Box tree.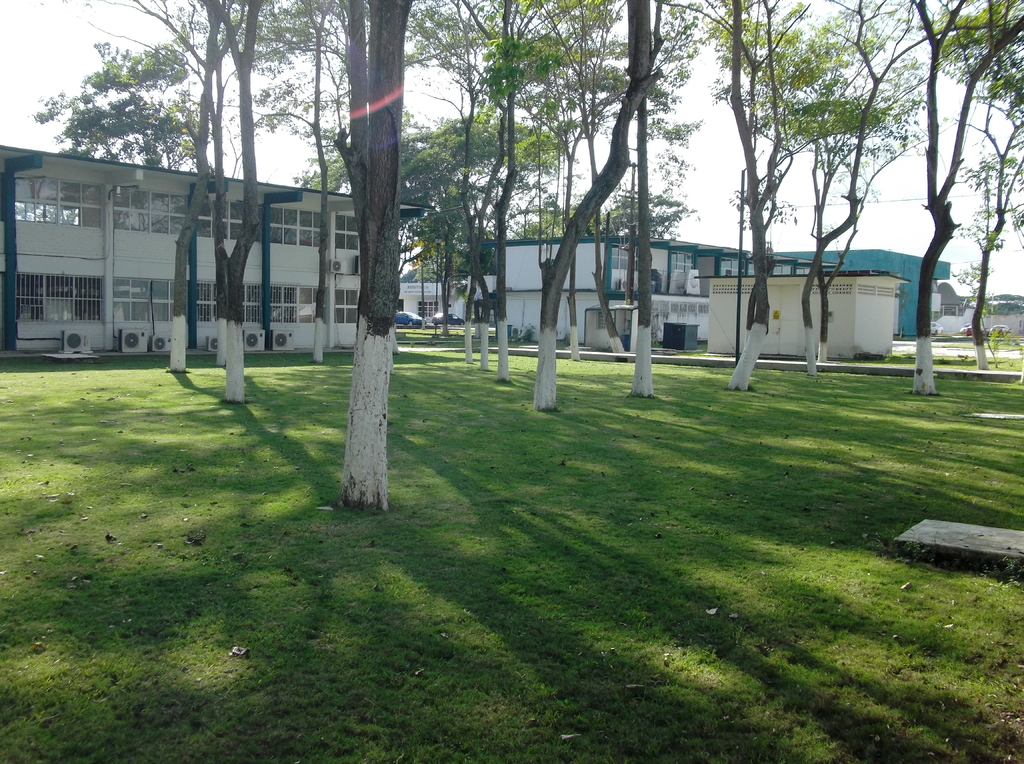
419 0 556 384.
